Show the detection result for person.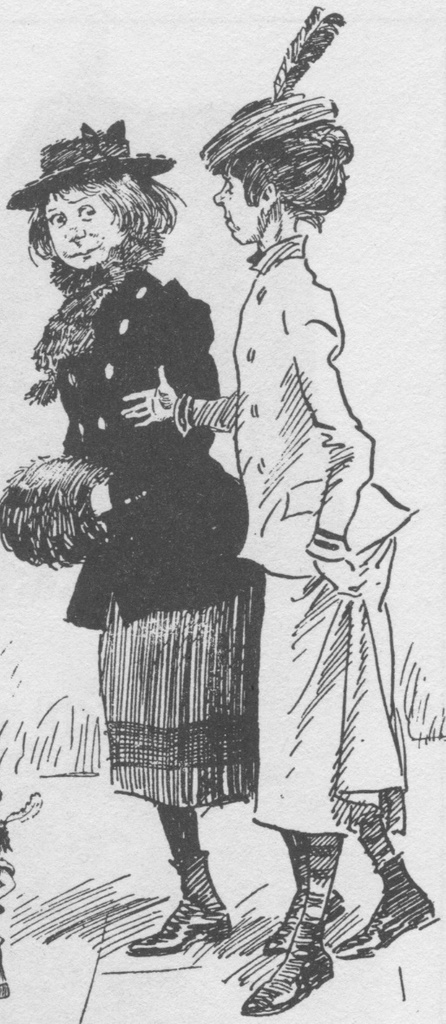
select_region(118, 94, 434, 1022).
